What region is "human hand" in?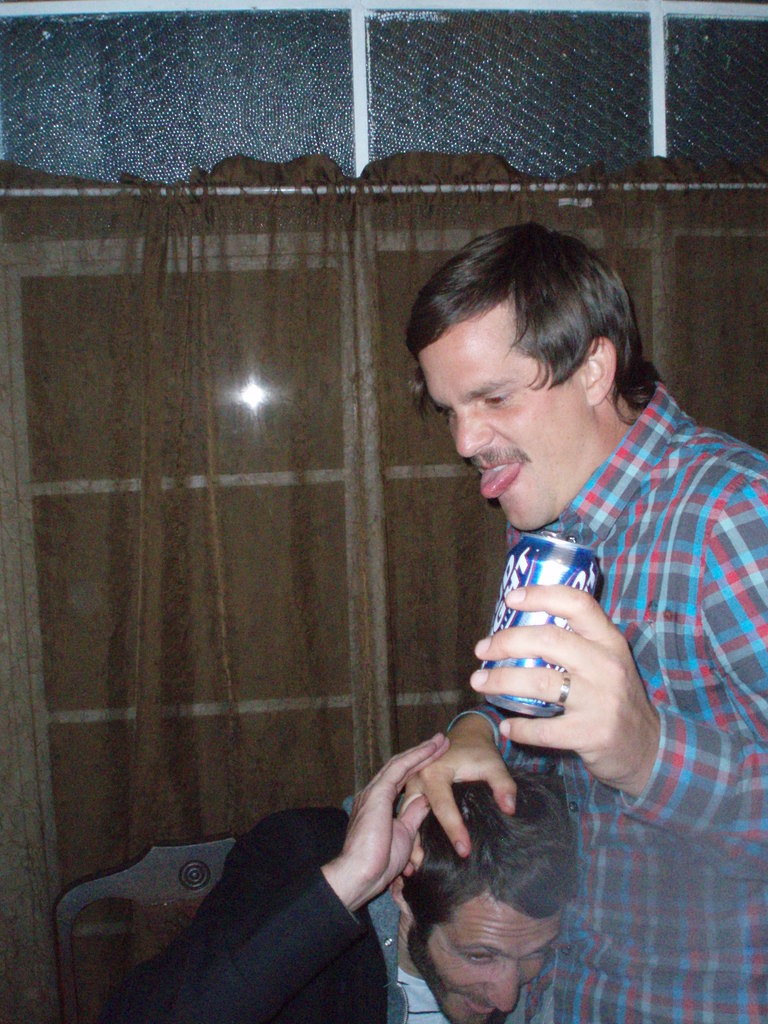
<region>465, 570, 655, 778</region>.
